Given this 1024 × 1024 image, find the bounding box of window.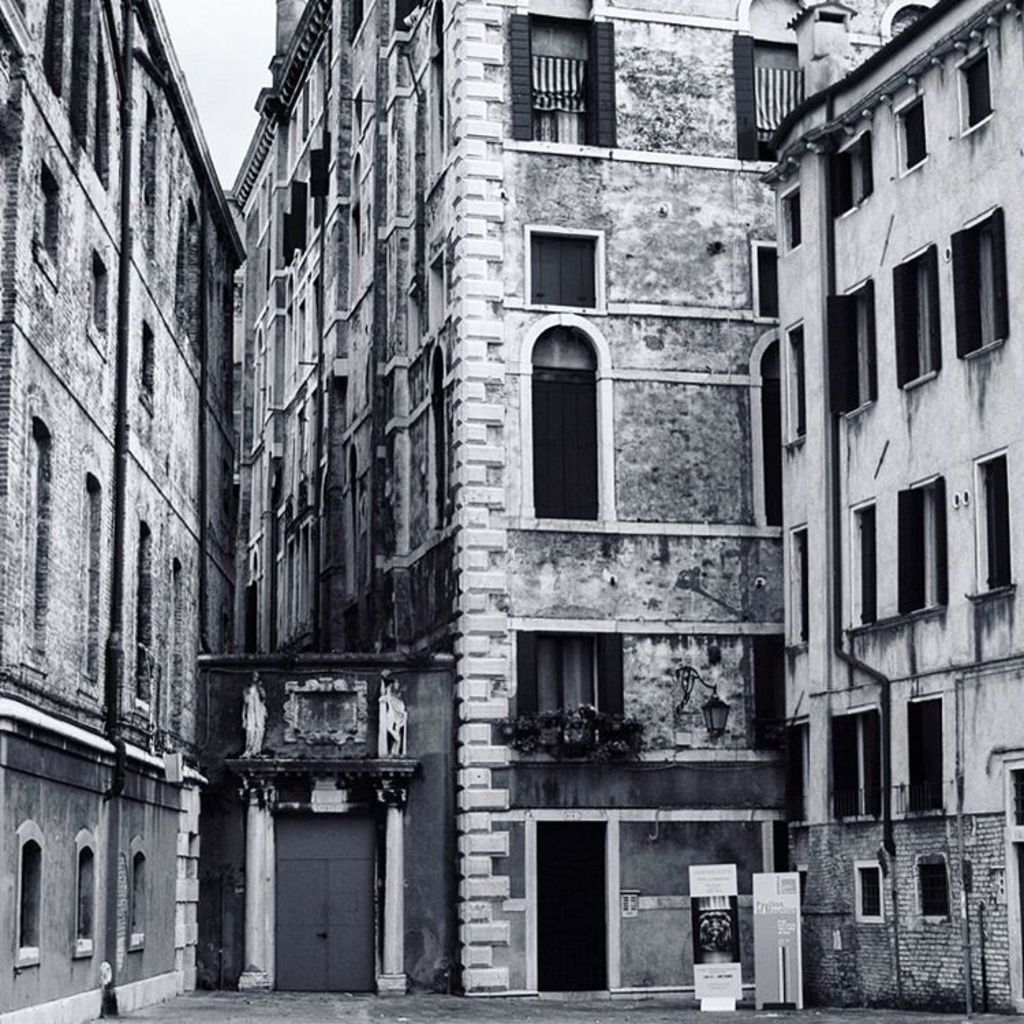
BBox(532, 325, 612, 527).
